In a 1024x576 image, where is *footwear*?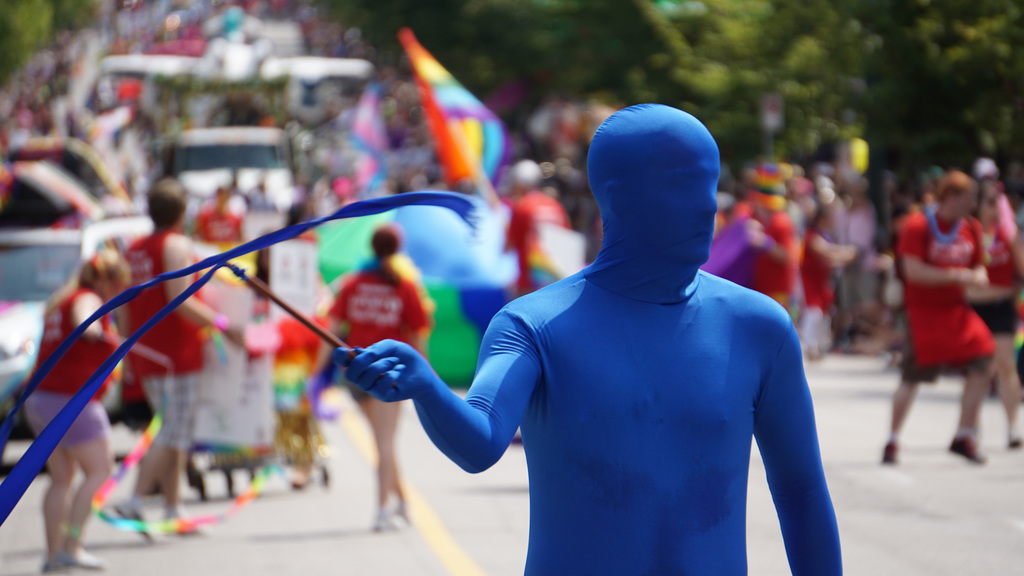
region(394, 493, 414, 524).
